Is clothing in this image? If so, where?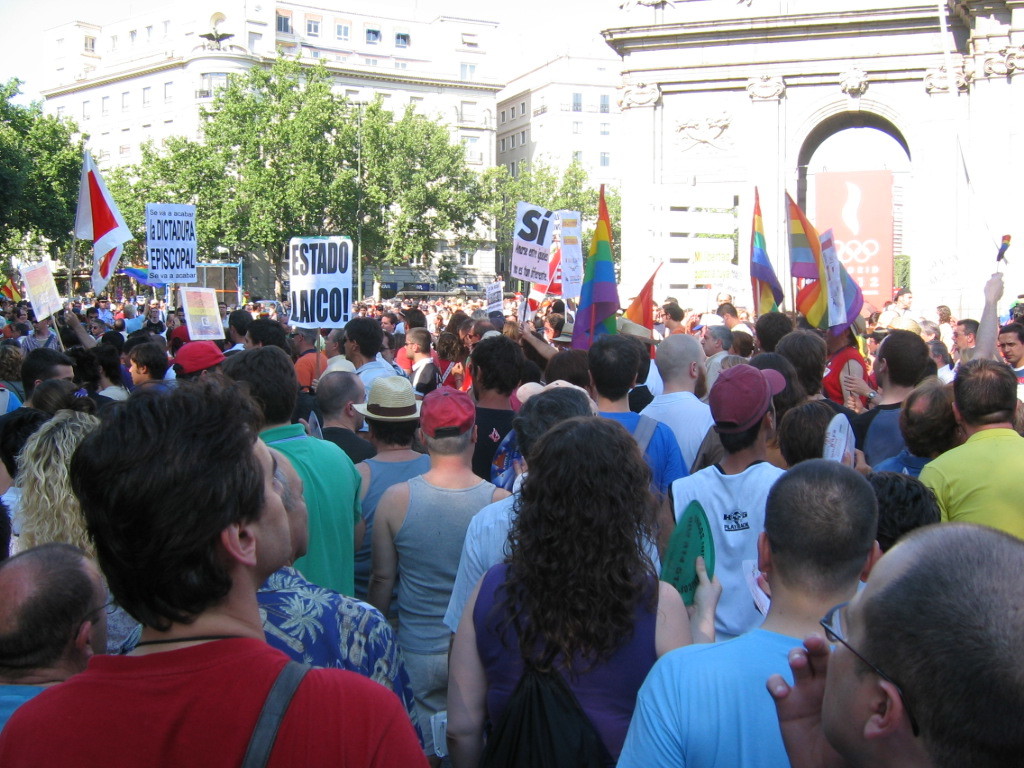
Yes, at x1=260, y1=422, x2=367, y2=599.
